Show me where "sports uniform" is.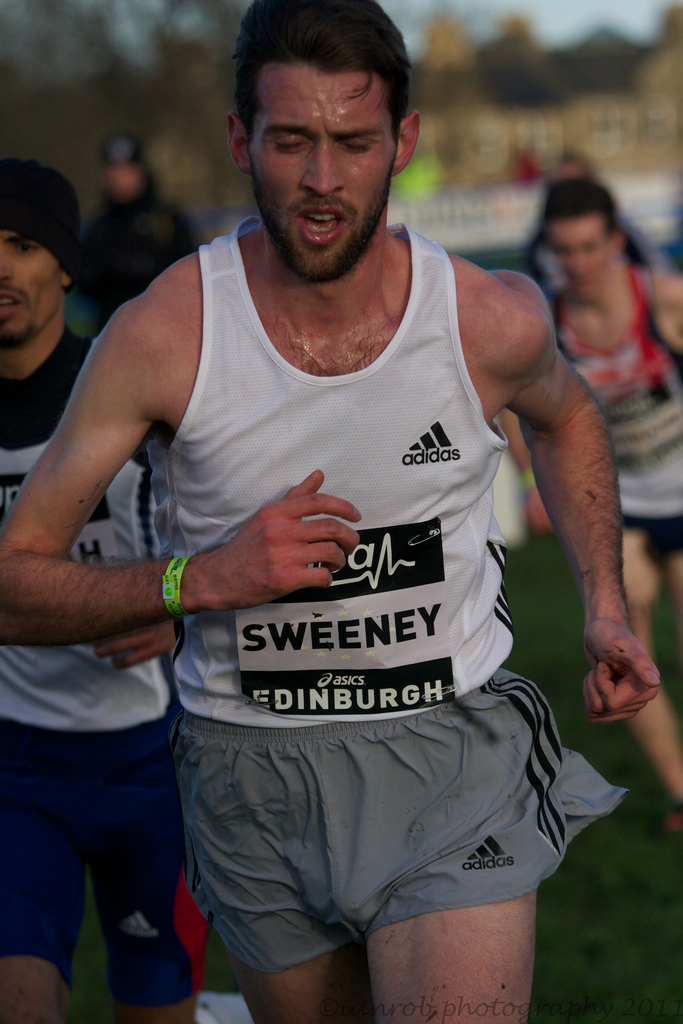
"sports uniform" is at (left=169, top=217, right=631, bottom=988).
